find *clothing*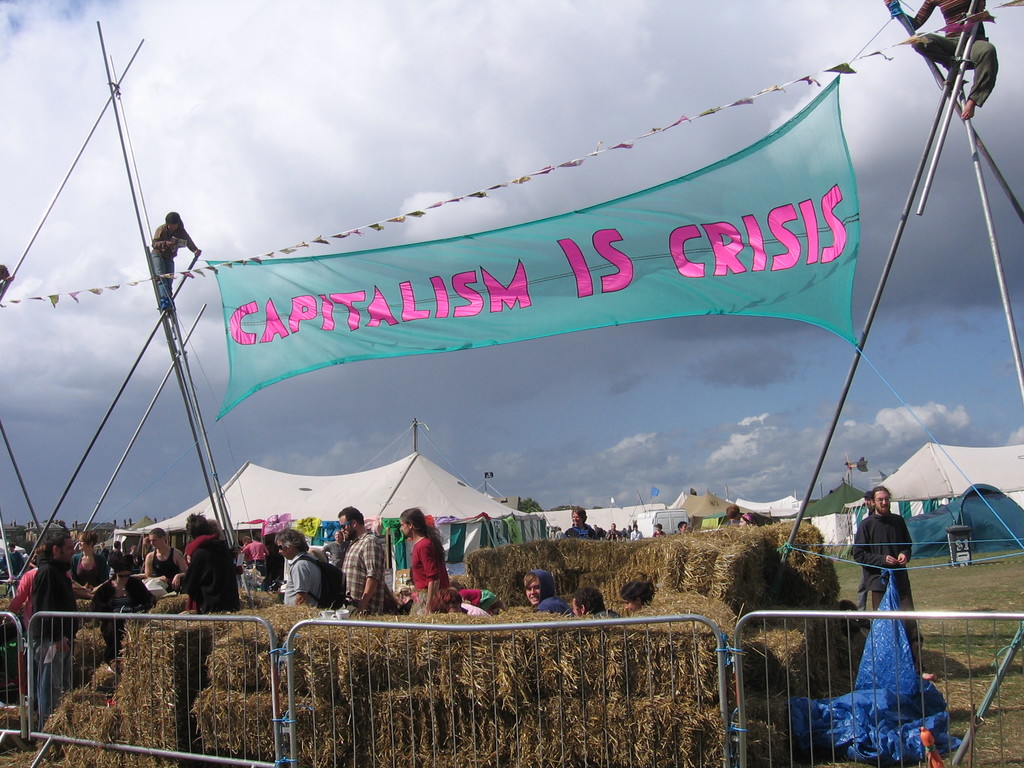
342 521 394 614
